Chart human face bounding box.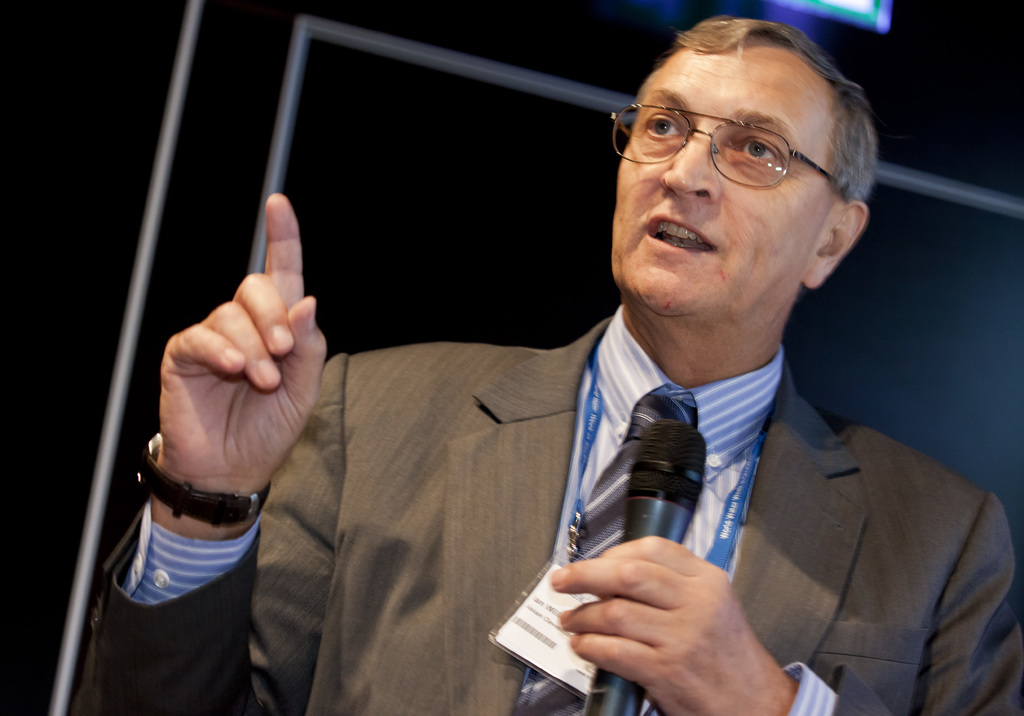
Charted: BBox(615, 49, 837, 321).
